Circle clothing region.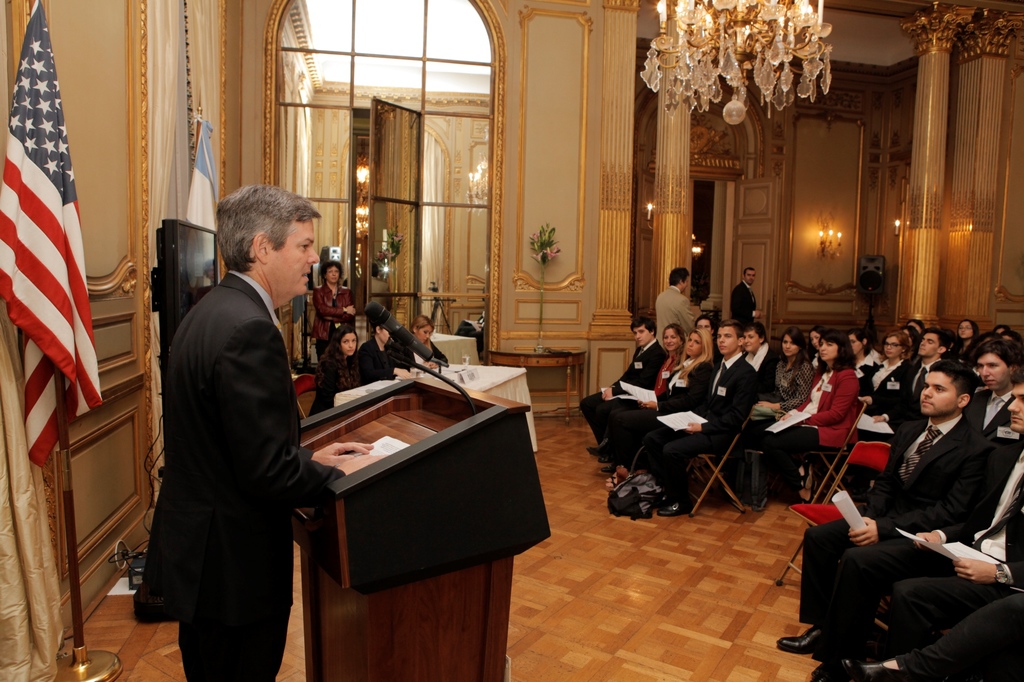
Region: region(862, 351, 925, 406).
